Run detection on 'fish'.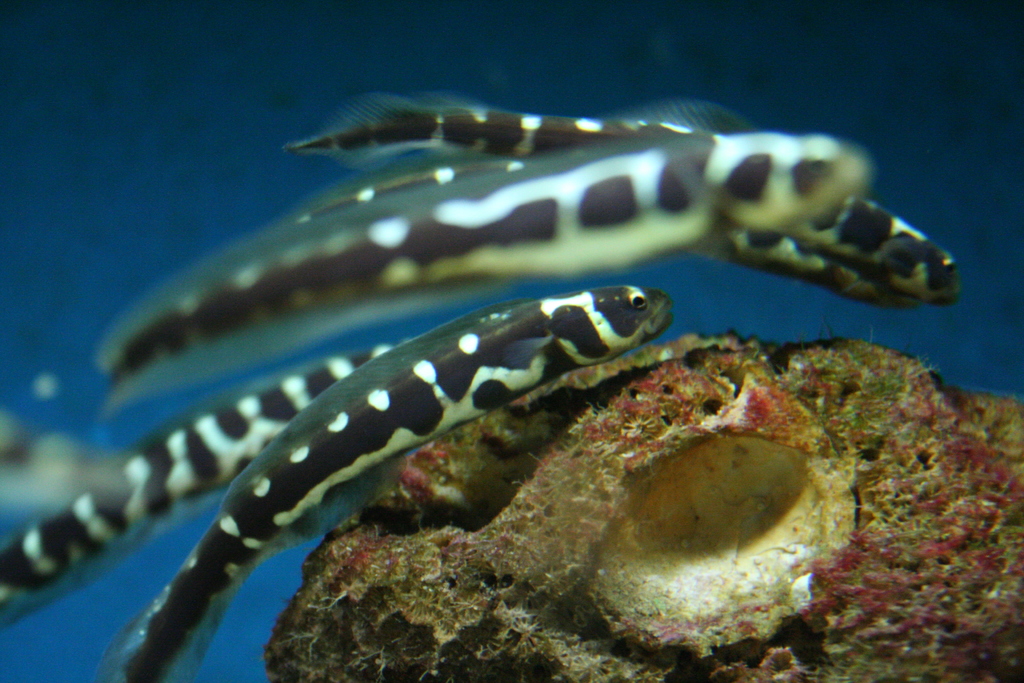
Result: (93, 136, 877, 412).
